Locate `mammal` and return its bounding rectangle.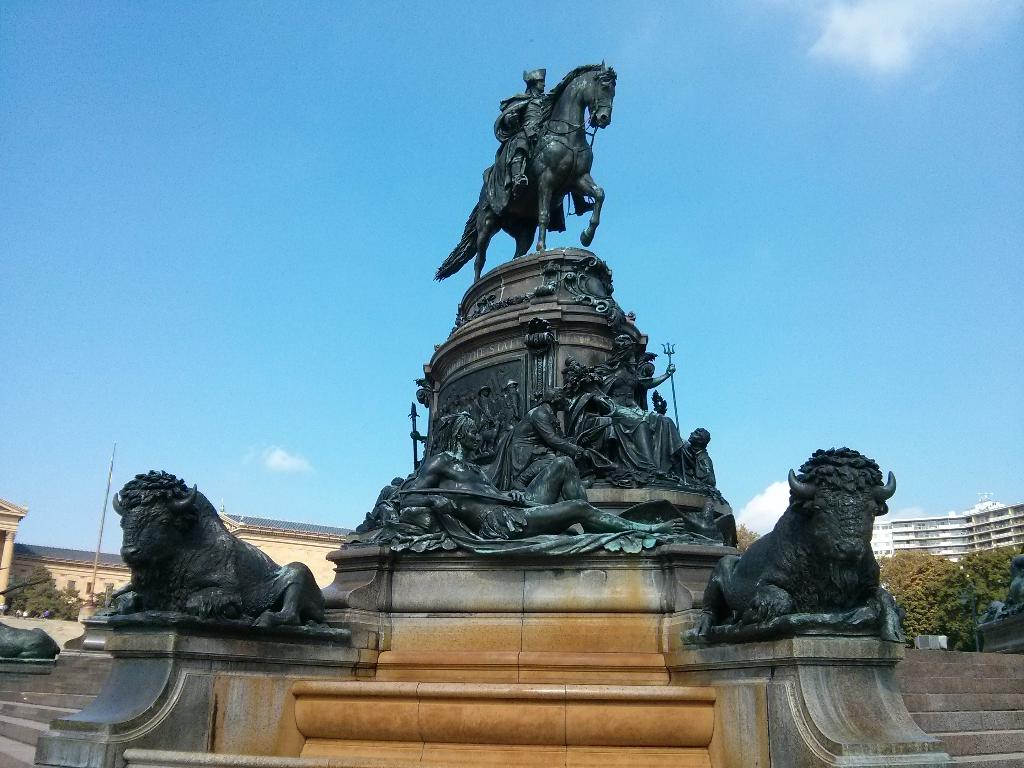
box(96, 476, 310, 650).
